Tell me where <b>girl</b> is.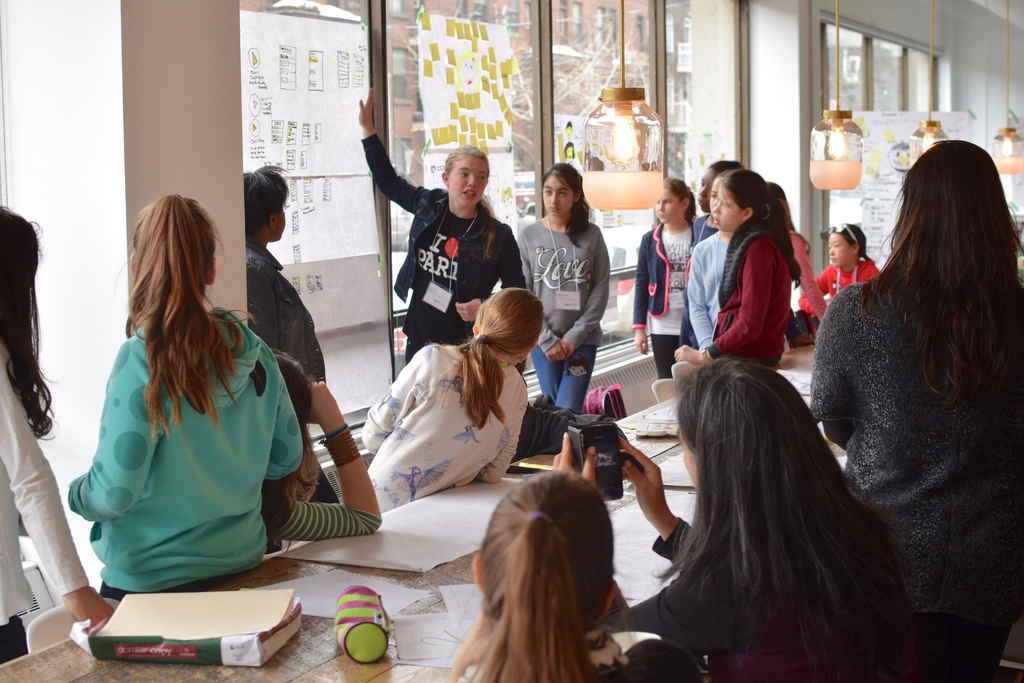
<b>girl</b> is at rect(516, 161, 612, 419).
